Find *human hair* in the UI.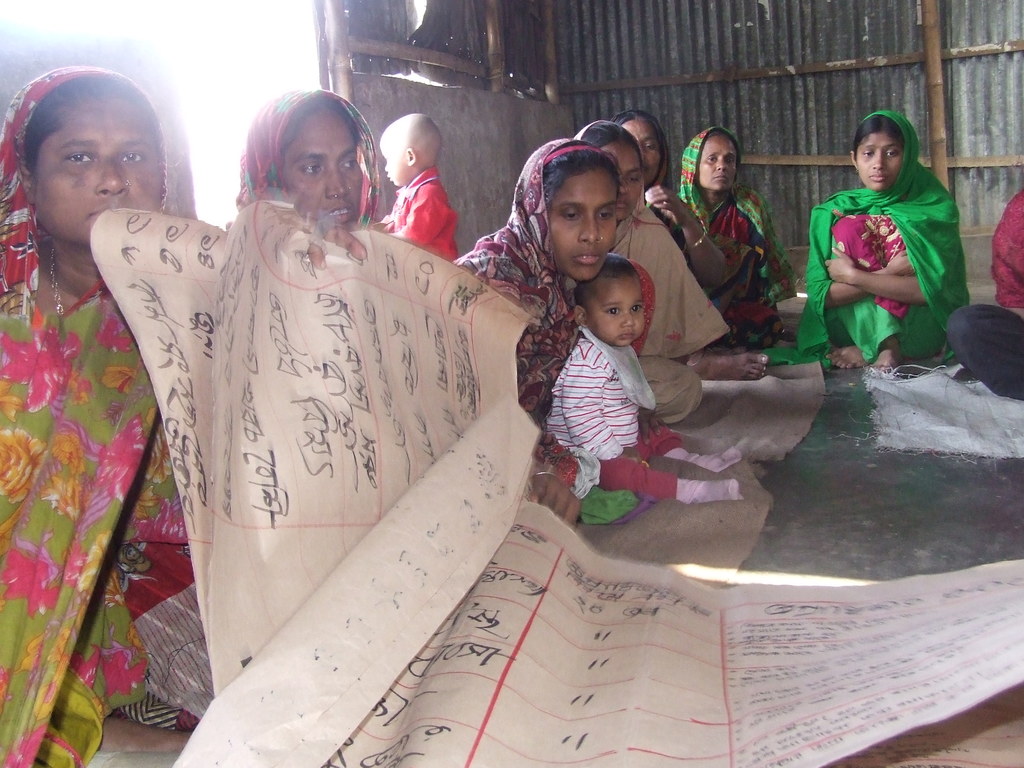
UI element at detection(542, 145, 624, 204).
